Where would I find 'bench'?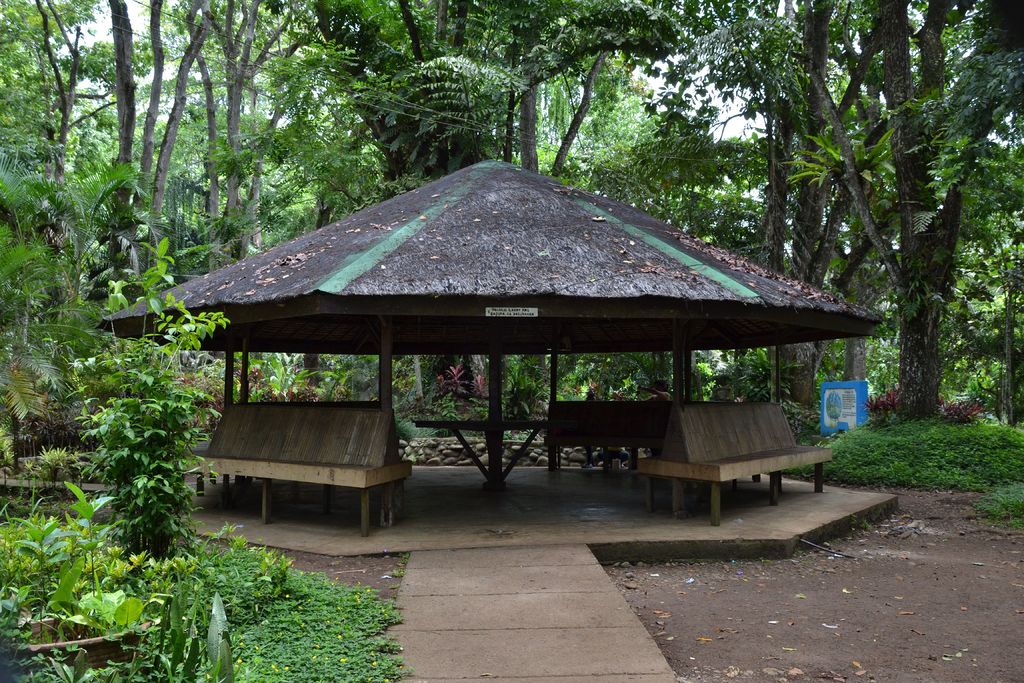
At box=[184, 407, 414, 537].
